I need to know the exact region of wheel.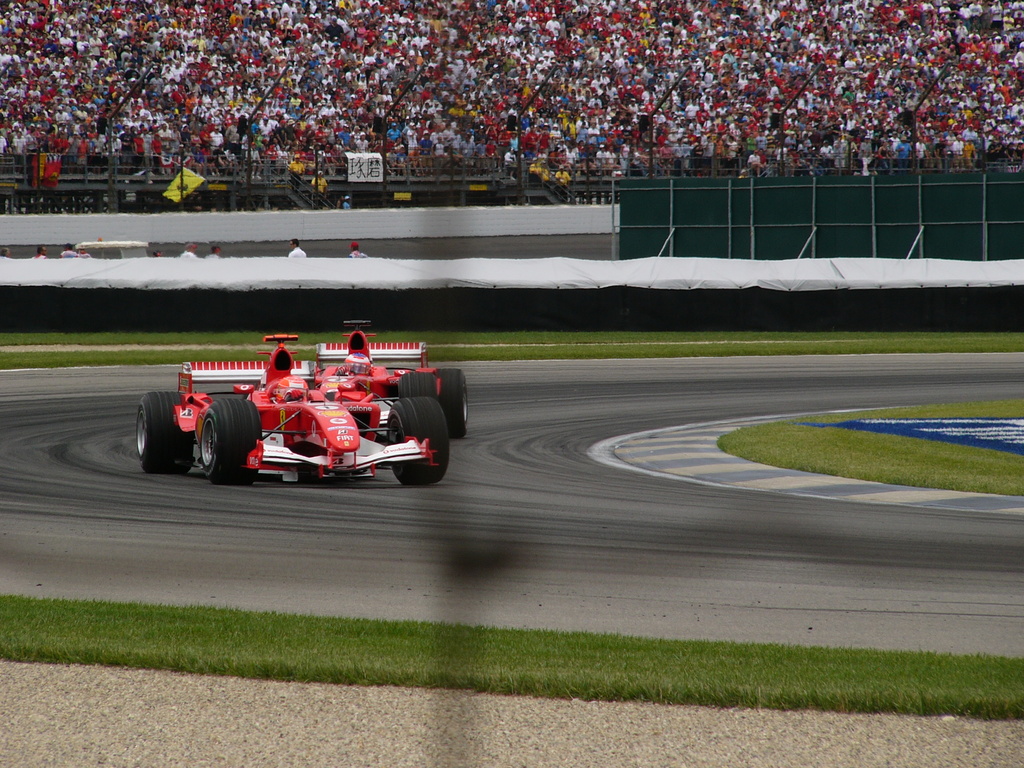
Region: box(136, 392, 194, 474).
